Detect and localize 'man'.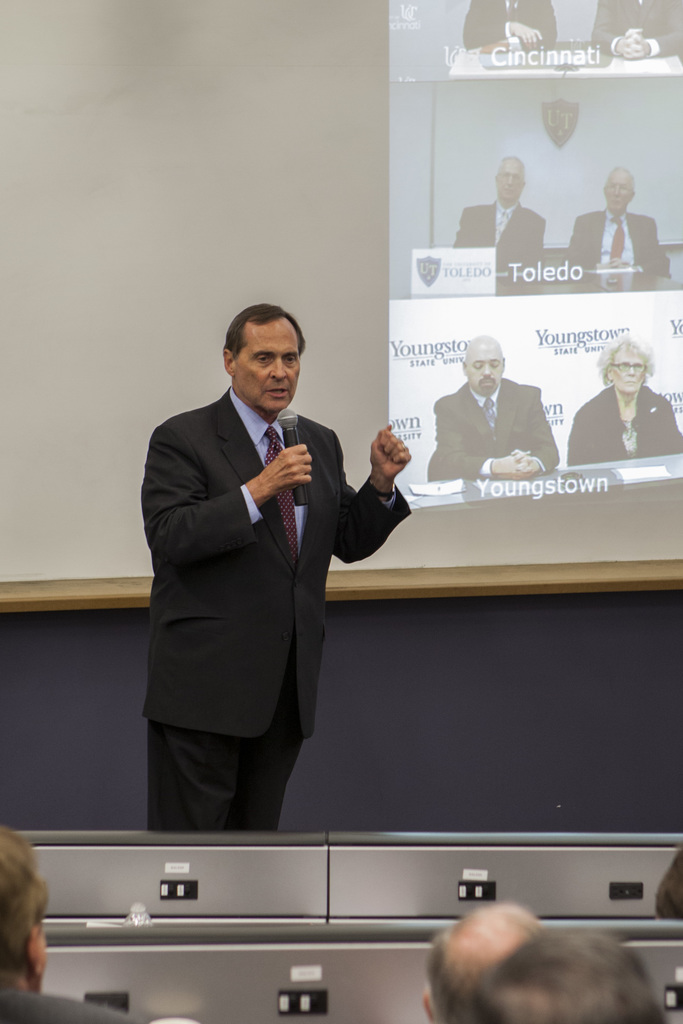
Localized at [x1=564, y1=169, x2=677, y2=271].
